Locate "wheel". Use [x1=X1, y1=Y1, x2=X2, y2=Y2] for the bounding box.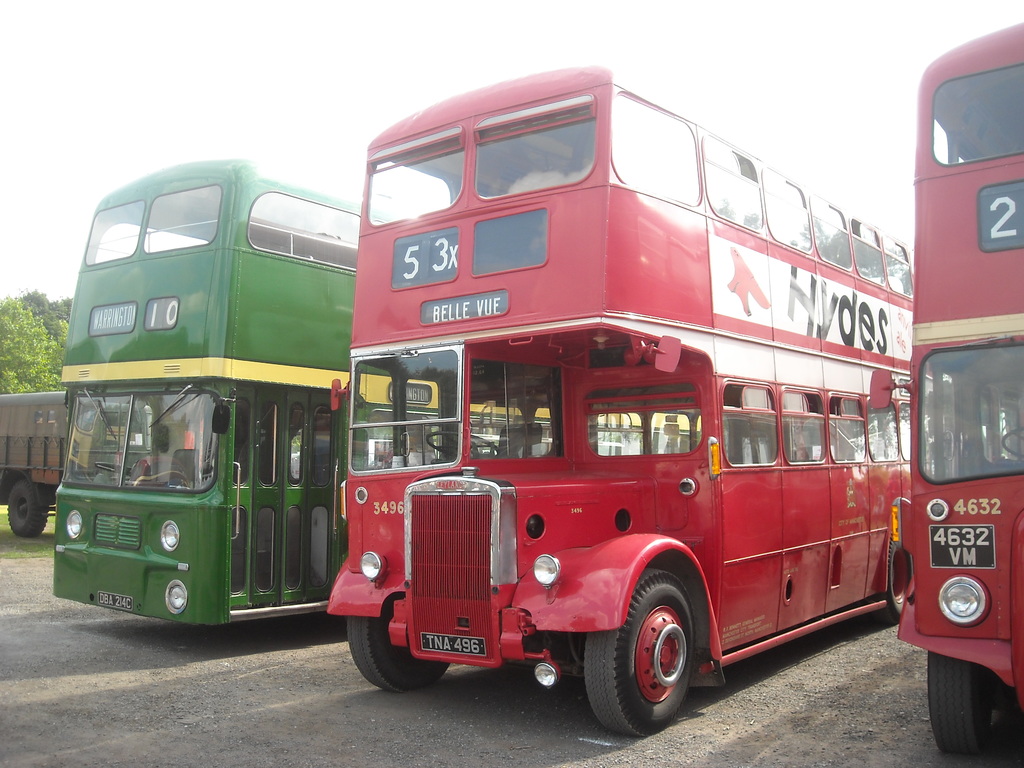
[x1=349, y1=593, x2=454, y2=689].
